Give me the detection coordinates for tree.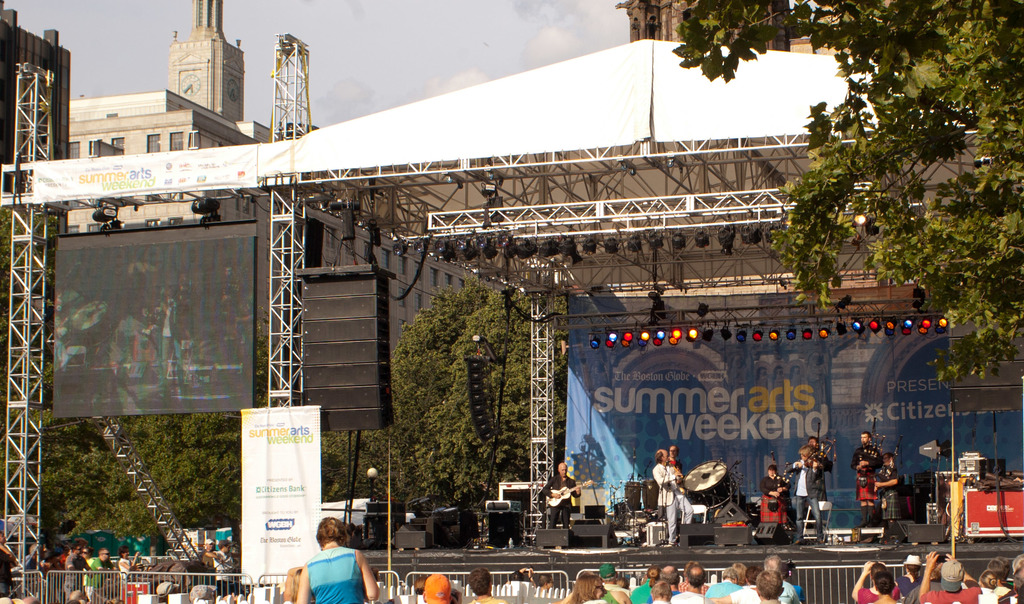
(435,280,572,473).
